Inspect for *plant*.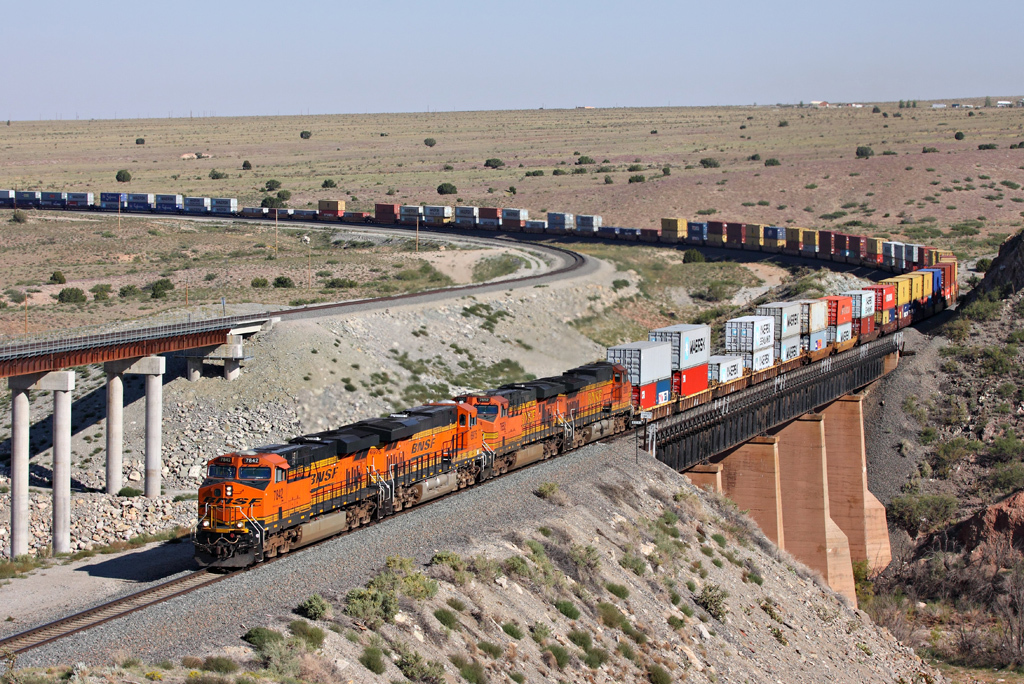
Inspection: 436, 605, 459, 631.
